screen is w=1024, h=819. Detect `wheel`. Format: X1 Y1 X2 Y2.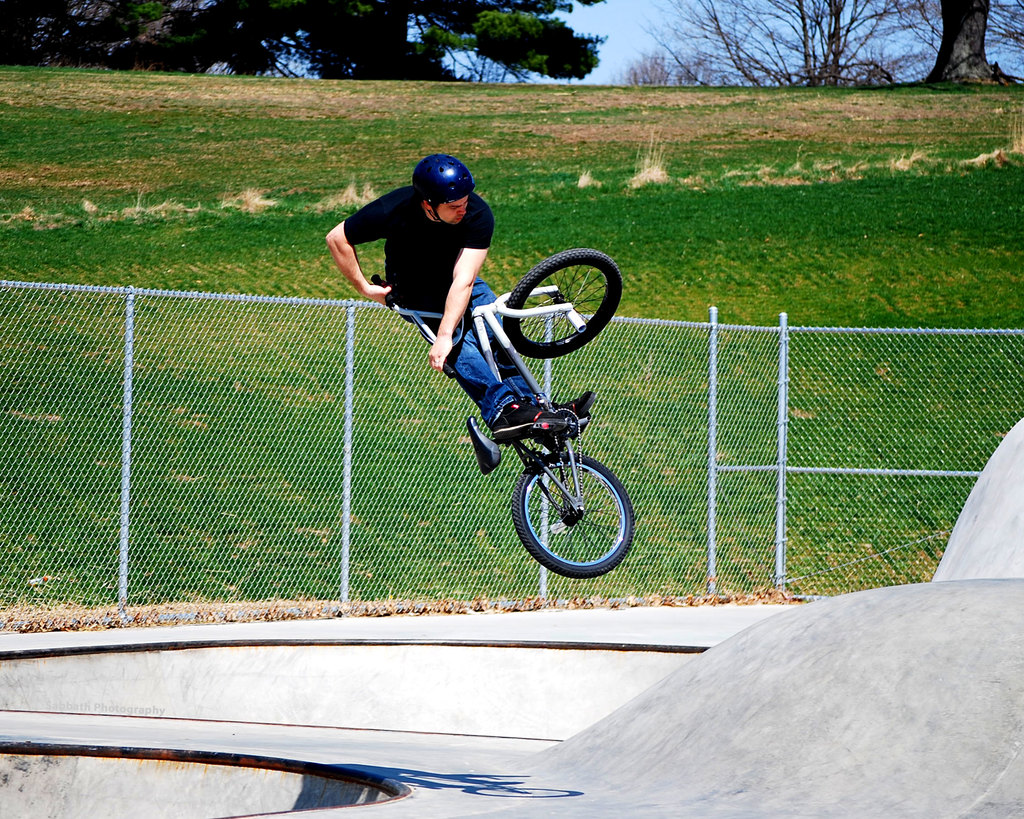
504 444 614 568.
